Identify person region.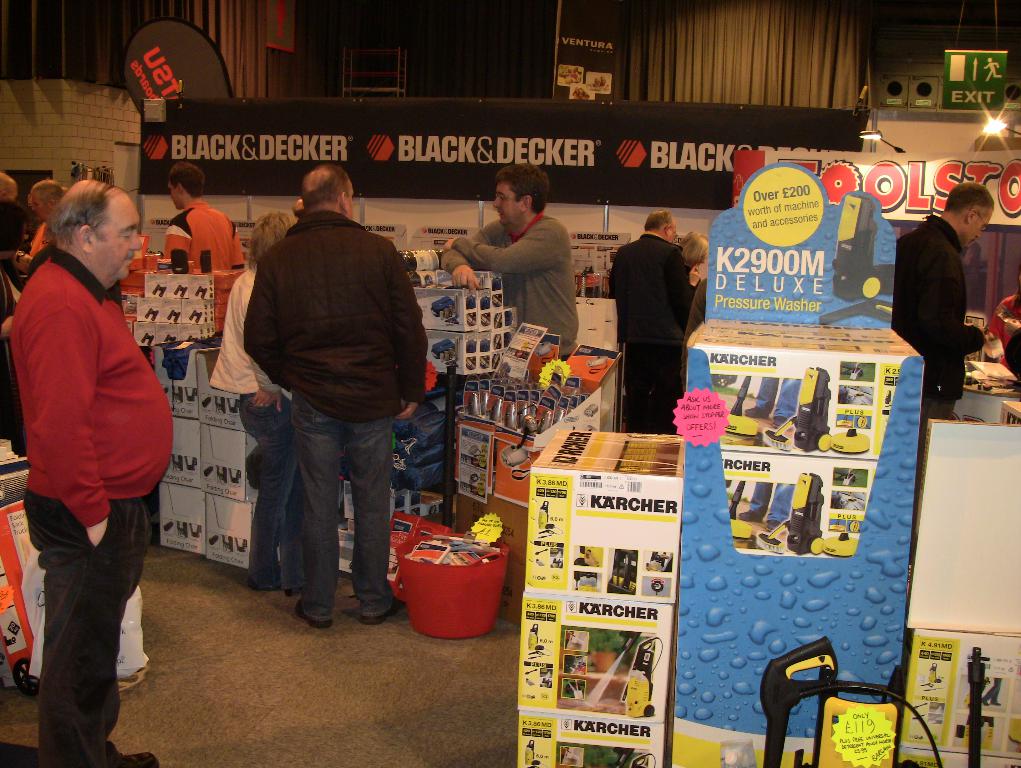
Region: BBox(162, 154, 247, 285).
